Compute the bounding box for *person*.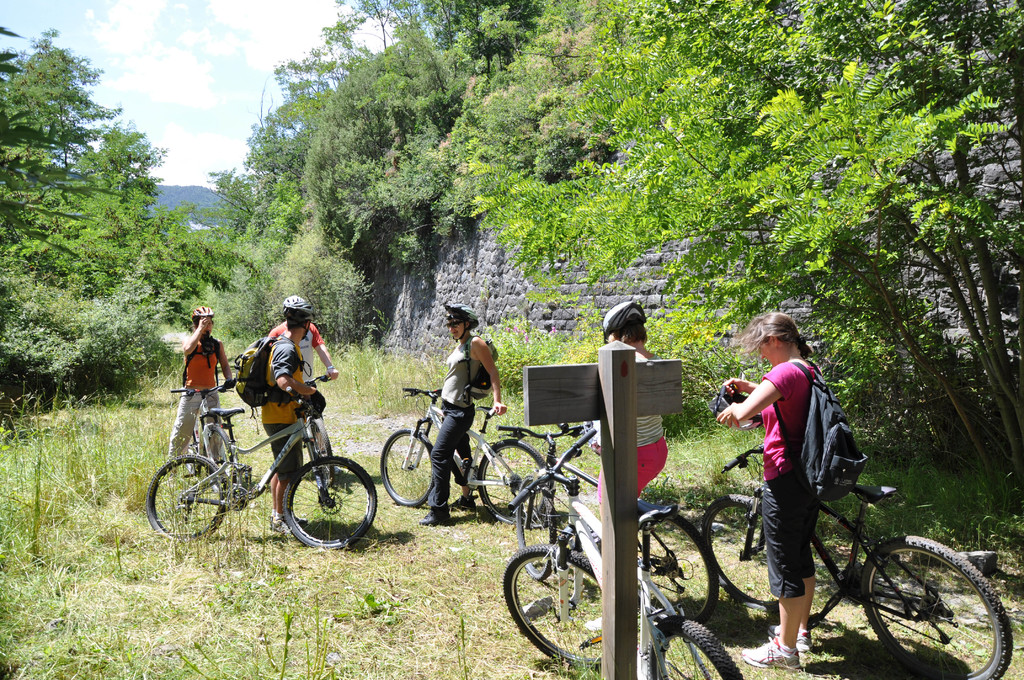
<bbox>419, 306, 508, 529</bbox>.
